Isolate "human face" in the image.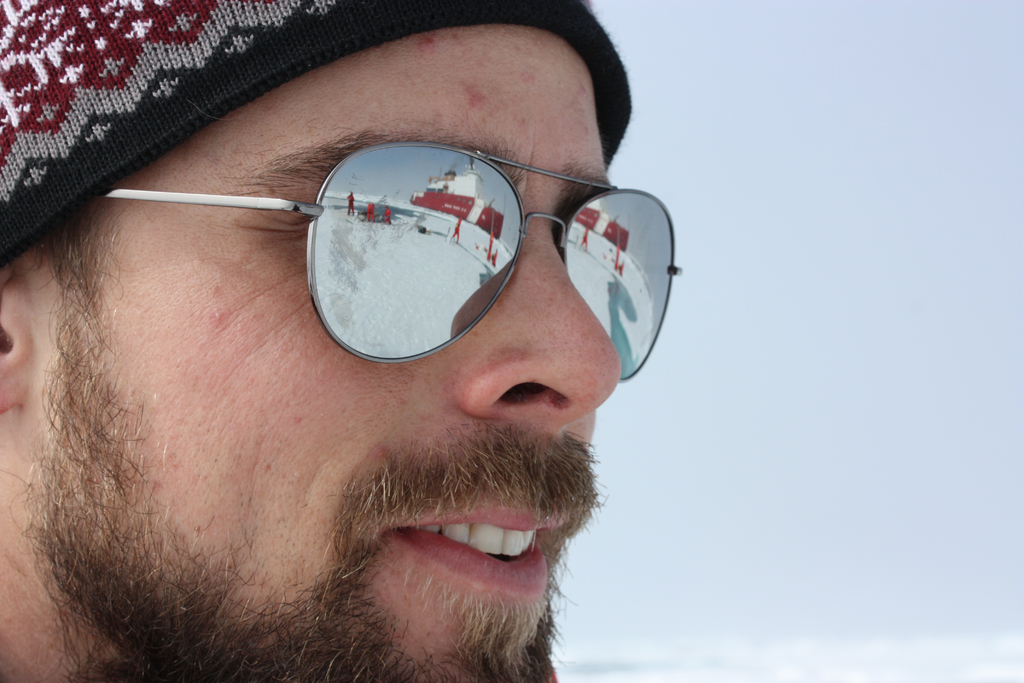
Isolated region: rect(19, 21, 619, 682).
